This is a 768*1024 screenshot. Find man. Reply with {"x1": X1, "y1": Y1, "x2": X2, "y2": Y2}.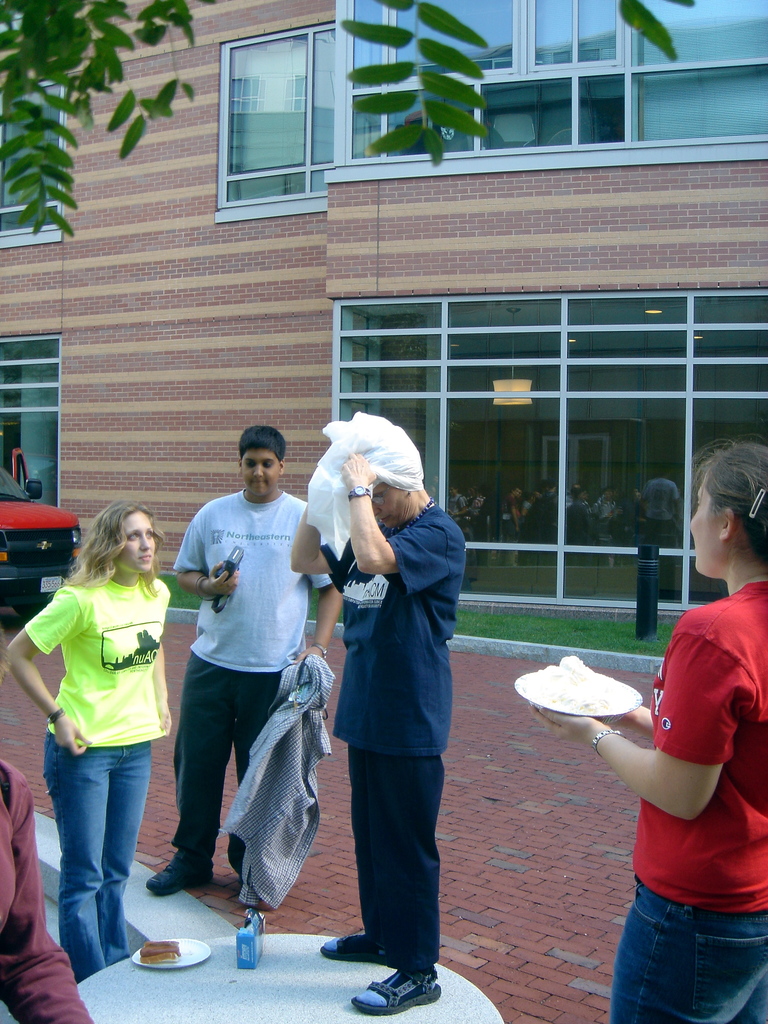
{"x1": 138, "y1": 424, "x2": 343, "y2": 904}.
